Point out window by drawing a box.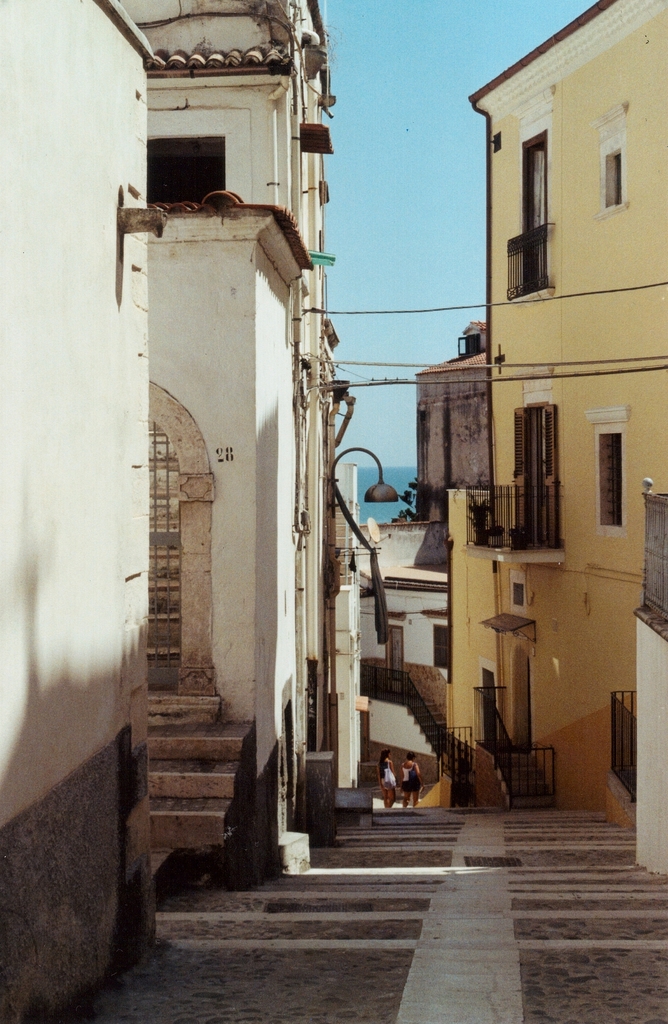
(left=589, top=406, right=631, bottom=541).
